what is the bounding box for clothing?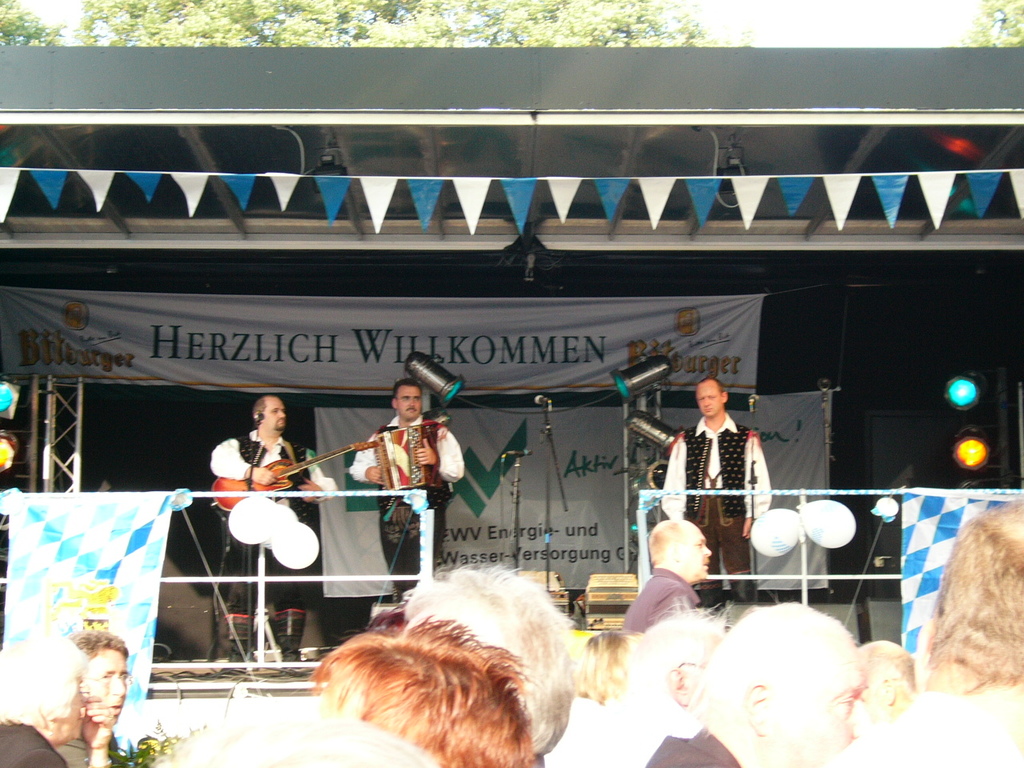
crop(538, 696, 610, 767).
